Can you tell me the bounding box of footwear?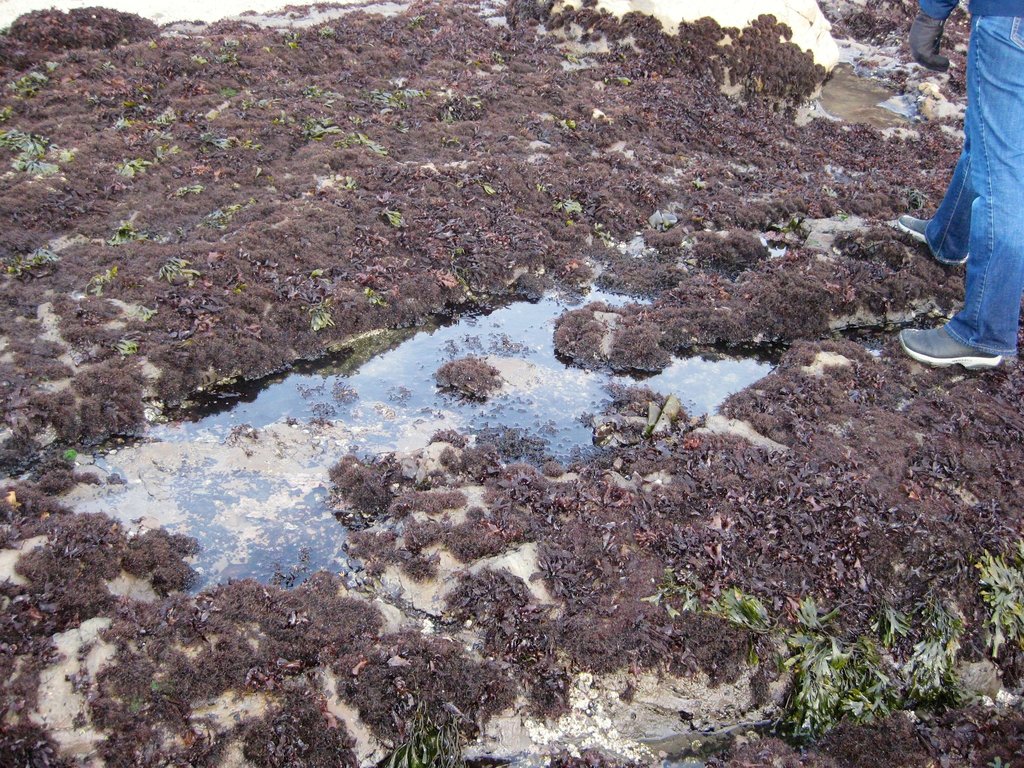
[895, 212, 963, 264].
